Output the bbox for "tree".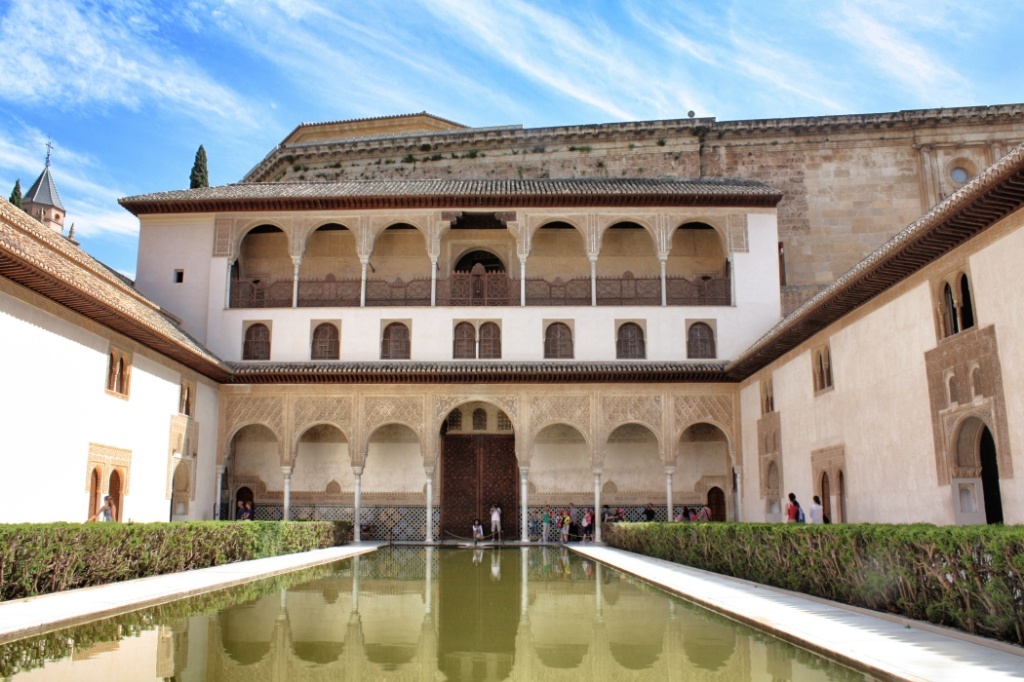
x1=6 y1=177 x2=21 y2=210.
